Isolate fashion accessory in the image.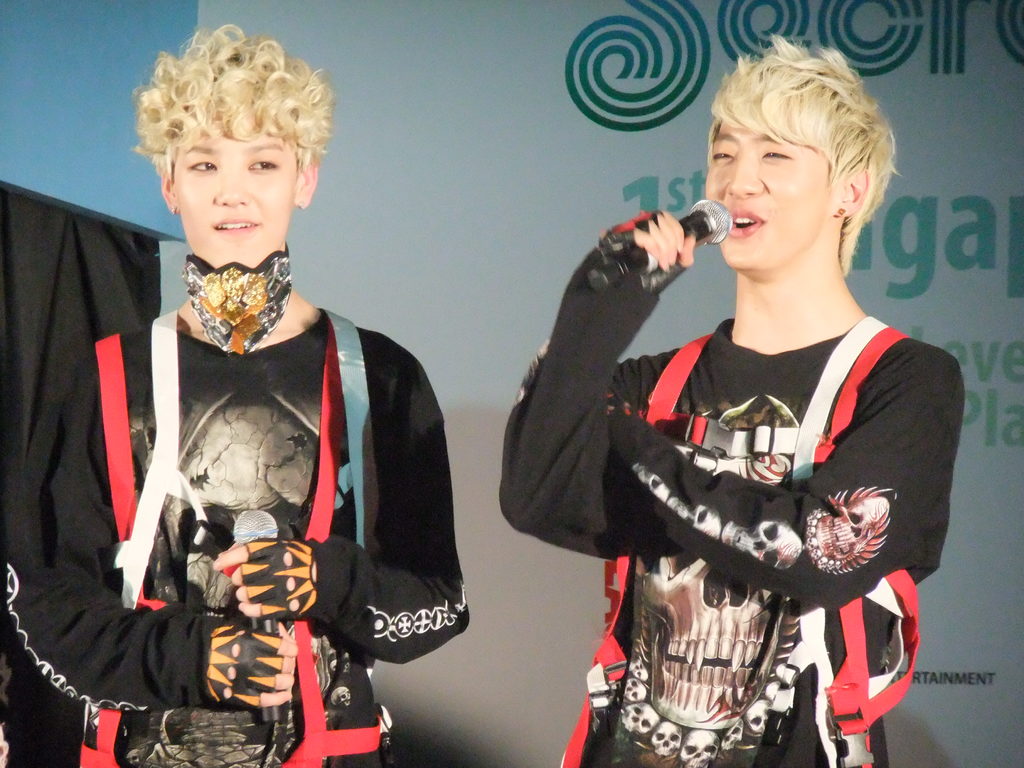
Isolated region: (835,207,845,218).
